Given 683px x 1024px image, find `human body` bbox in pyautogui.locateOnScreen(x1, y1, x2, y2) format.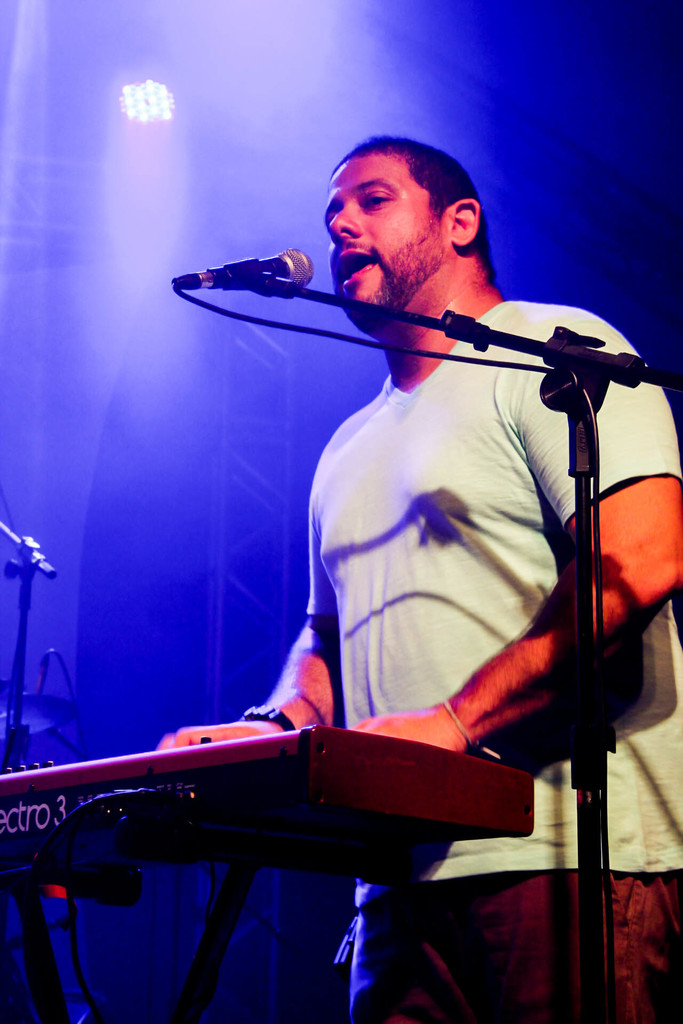
pyautogui.locateOnScreen(170, 134, 677, 1023).
